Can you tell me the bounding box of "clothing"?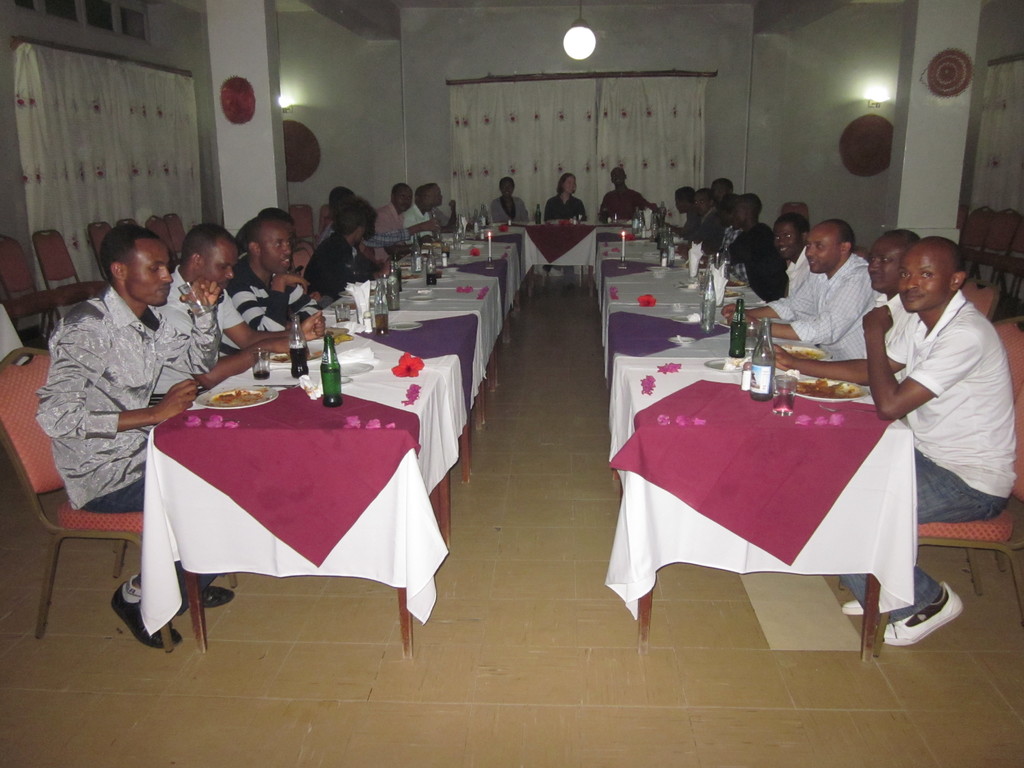
495 195 530 222.
